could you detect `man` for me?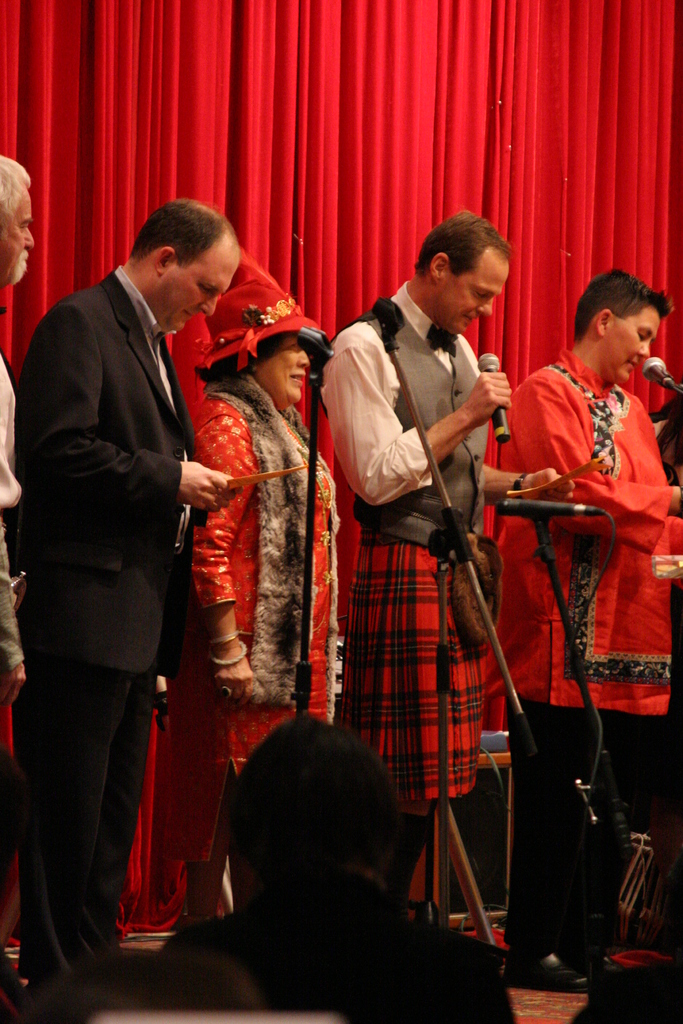
Detection result: l=320, t=211, r=563, b=917.
